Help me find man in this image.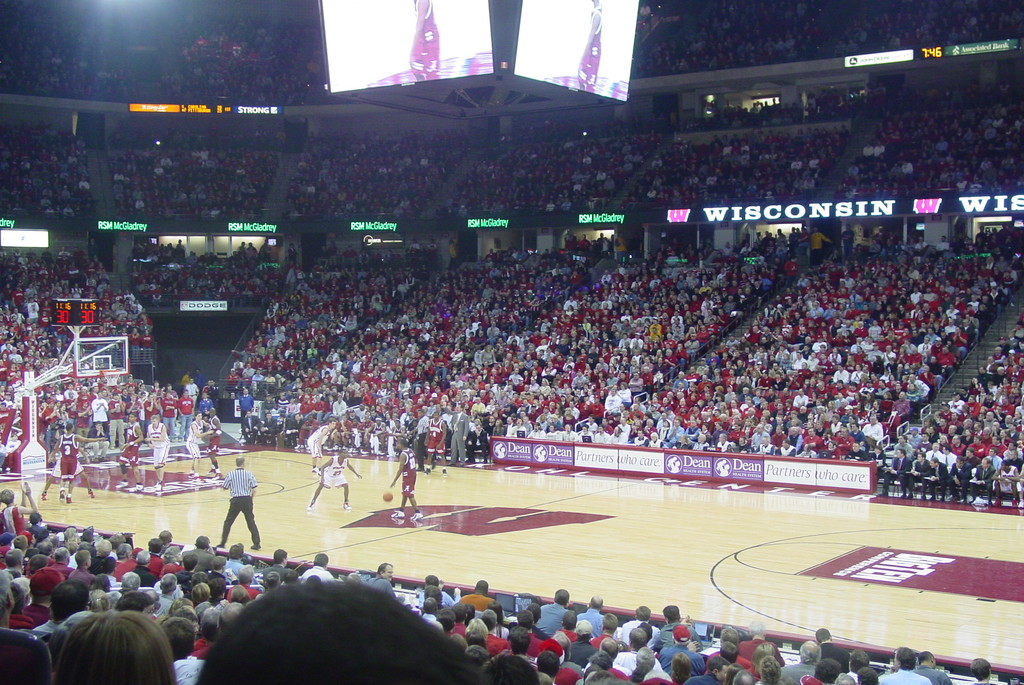
Found it: rect(184, 377, 195, 397).
